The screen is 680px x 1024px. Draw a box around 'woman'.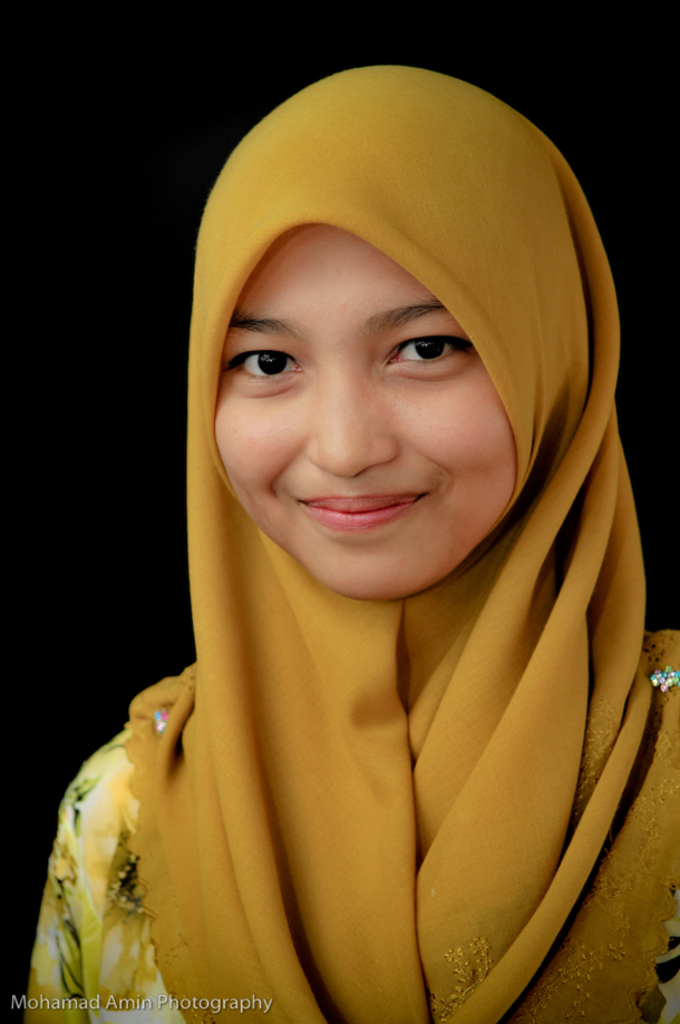
pyautogui.locateOnScreen(0, 59, 679, 1023).
